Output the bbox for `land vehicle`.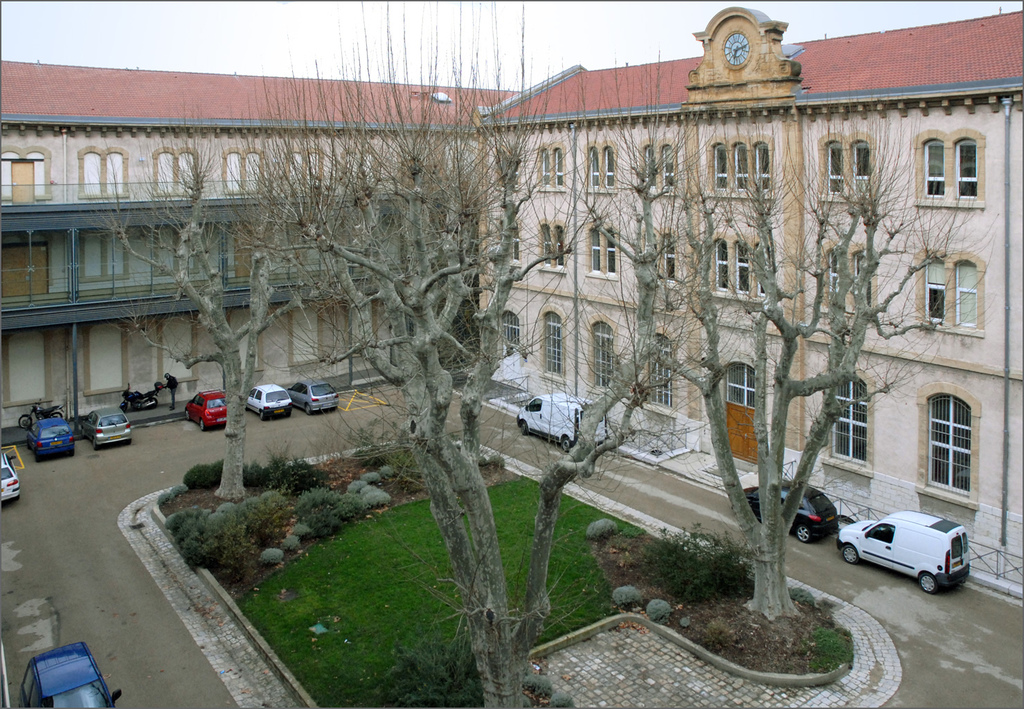
(left=289, top=378, right=341, bottom=415).
